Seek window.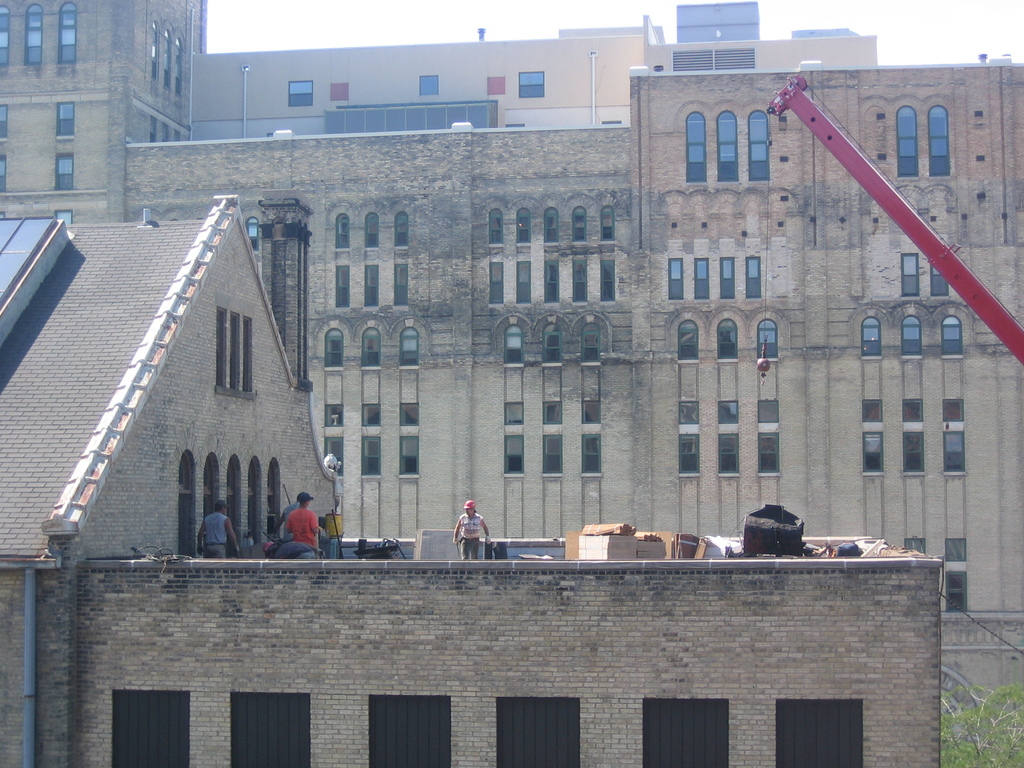
{"left": 540, "top": 324, "right": 564, "bottom": 365}.
